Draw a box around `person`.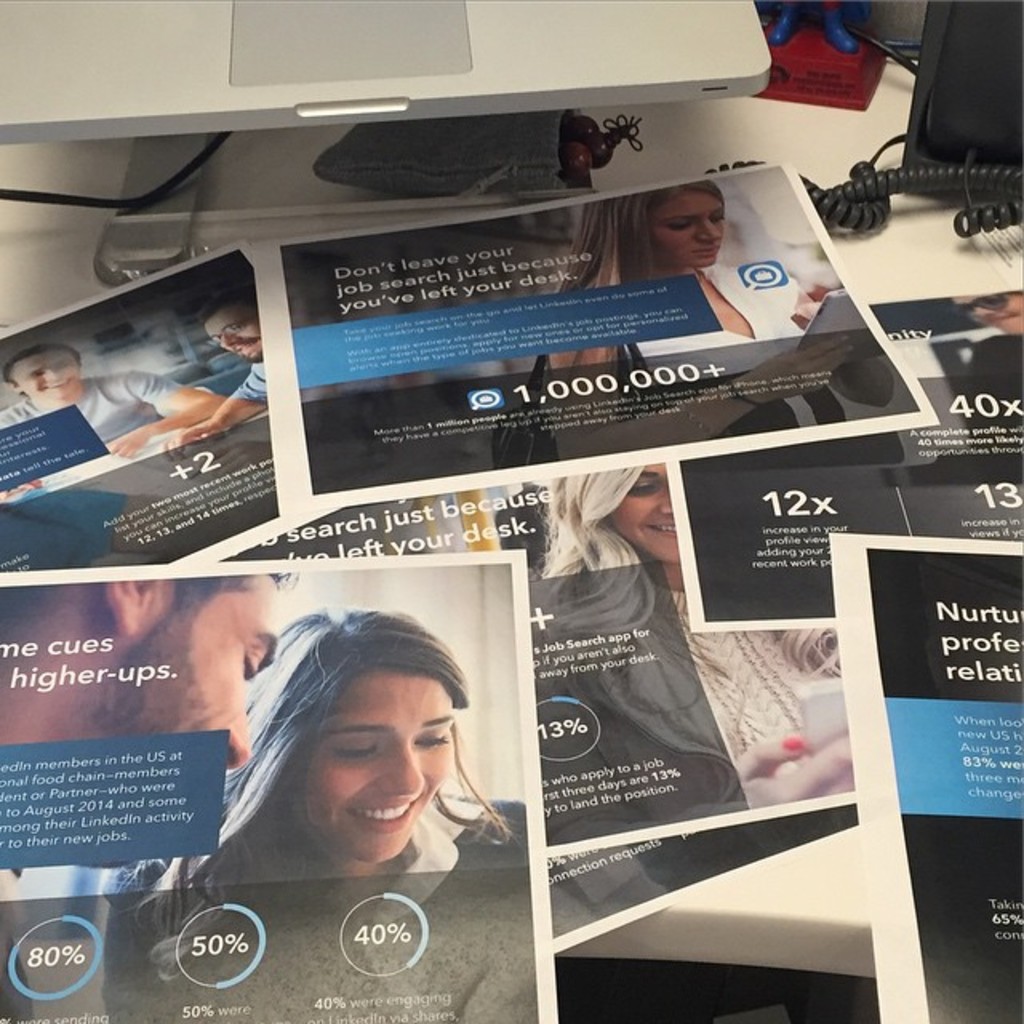
{"x1": 942, "y1": 286, "x2": 1022, "y2": 339}.
